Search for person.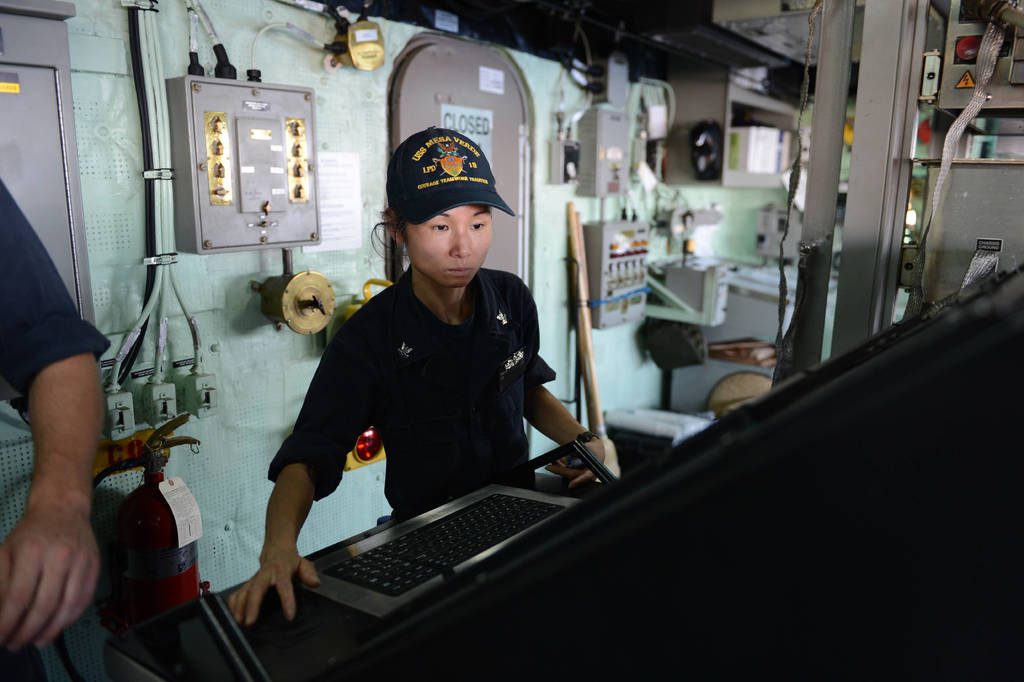
Found at 292:120:571:596.
